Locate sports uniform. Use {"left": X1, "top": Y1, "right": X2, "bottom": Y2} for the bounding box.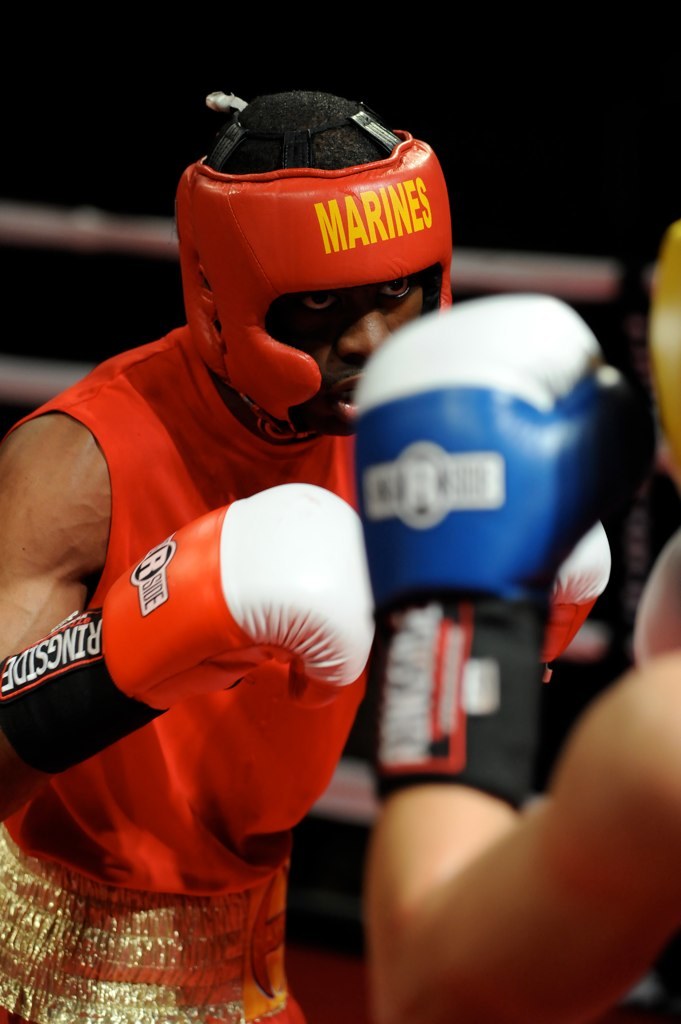
{"left": 350, "top": 212, "right": 680, "bottom": 813}.
